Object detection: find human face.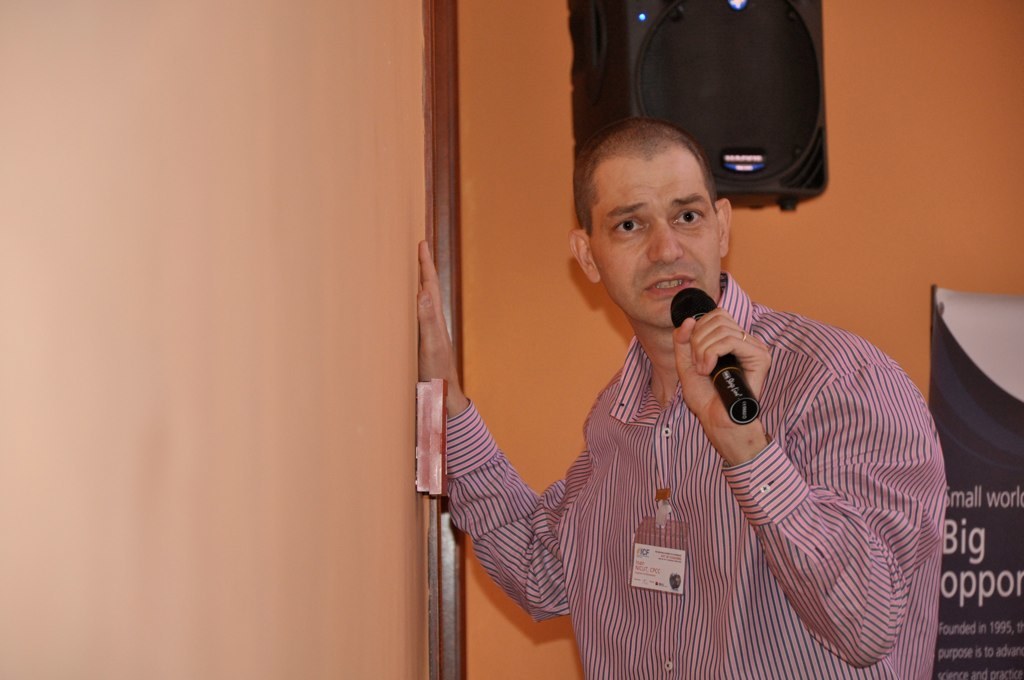
<region>589, 145, 720, 328</region>.
